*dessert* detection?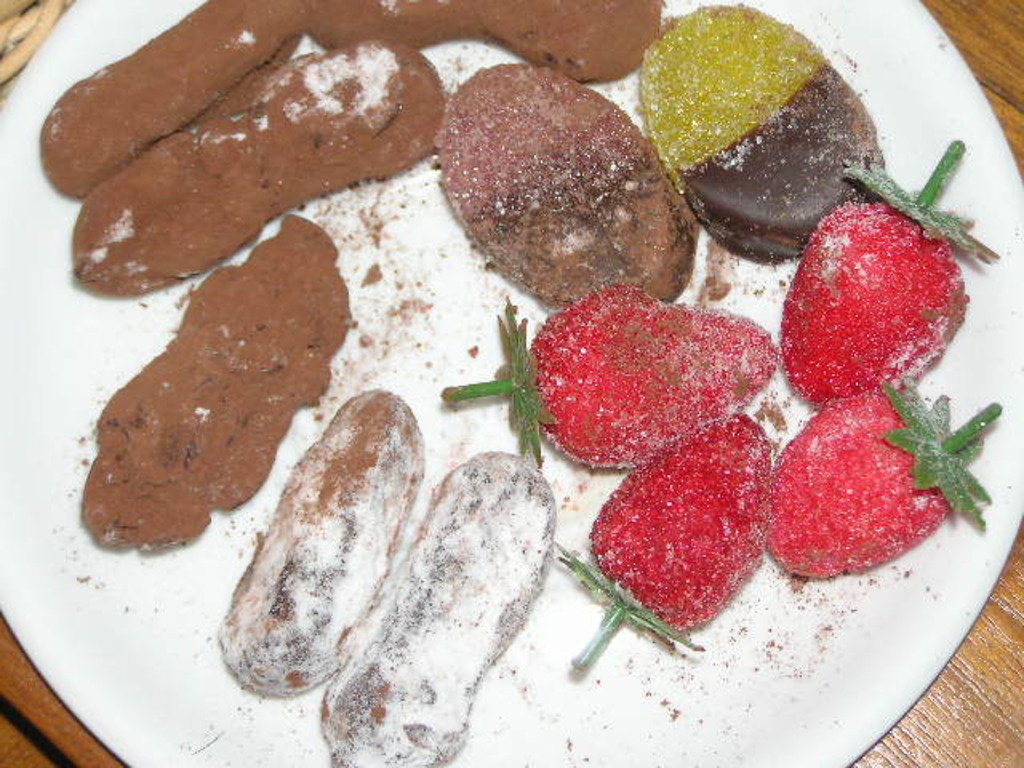
region(54, 45, 454, 291)
